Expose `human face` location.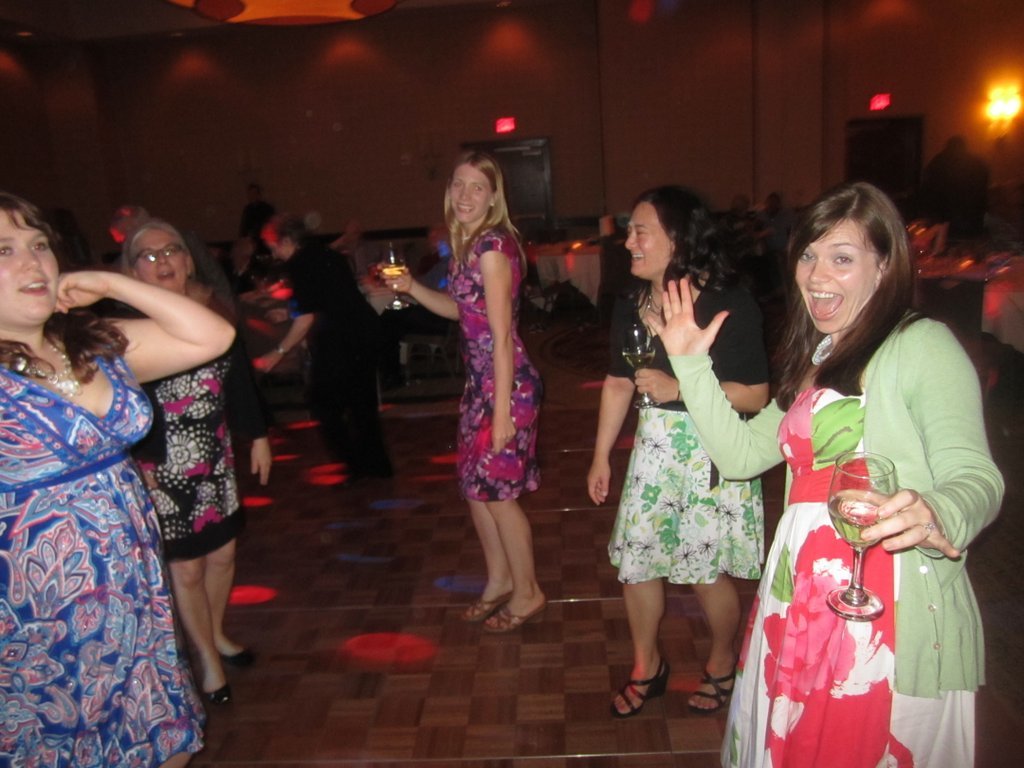
Exposed at x1=0 y1=201 x2=62 y2=327.
